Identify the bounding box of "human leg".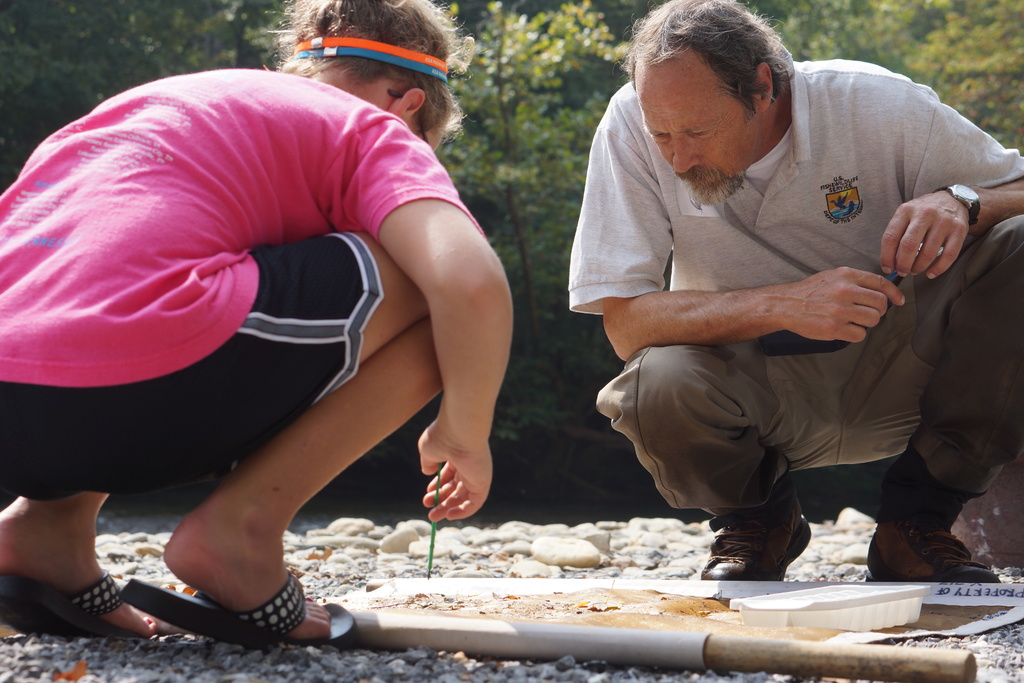
left=593, top=334, right=846, bottom=588.
